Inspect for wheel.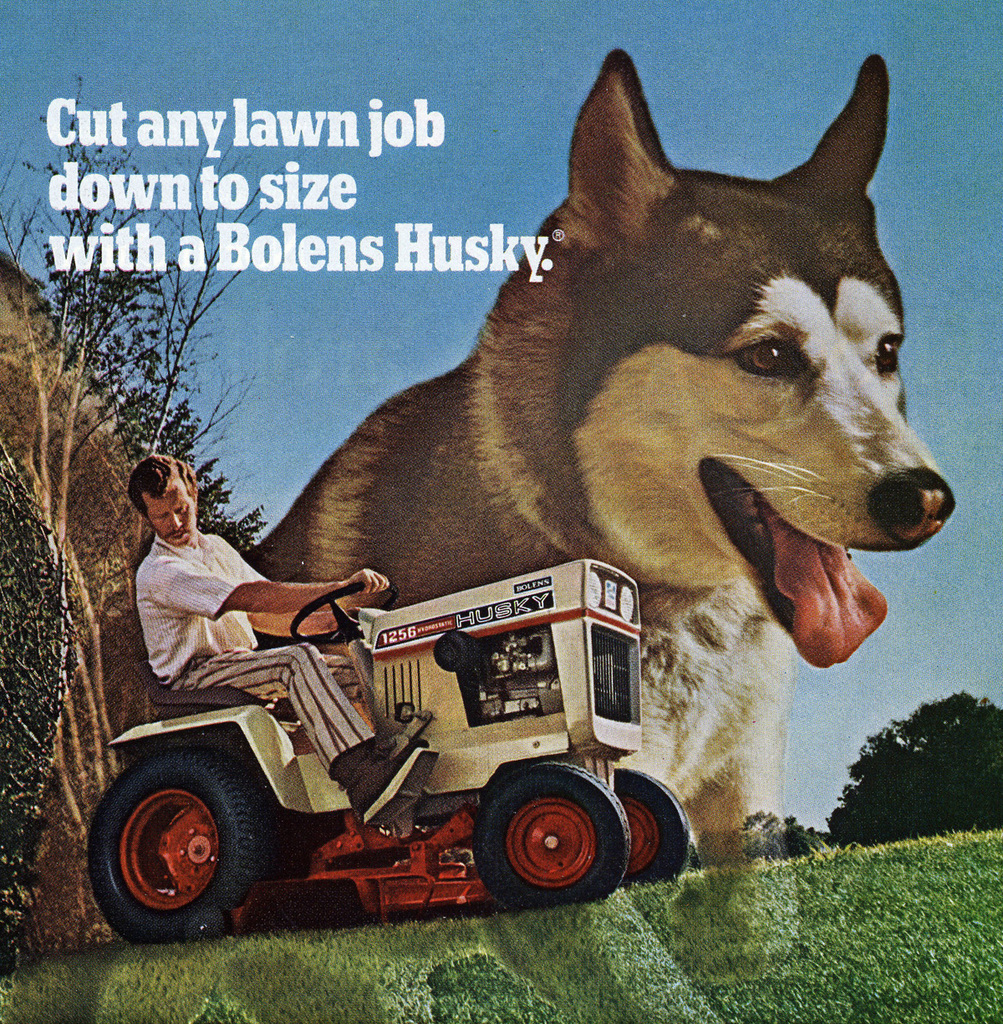
Inspection: (89,737,279,935).
